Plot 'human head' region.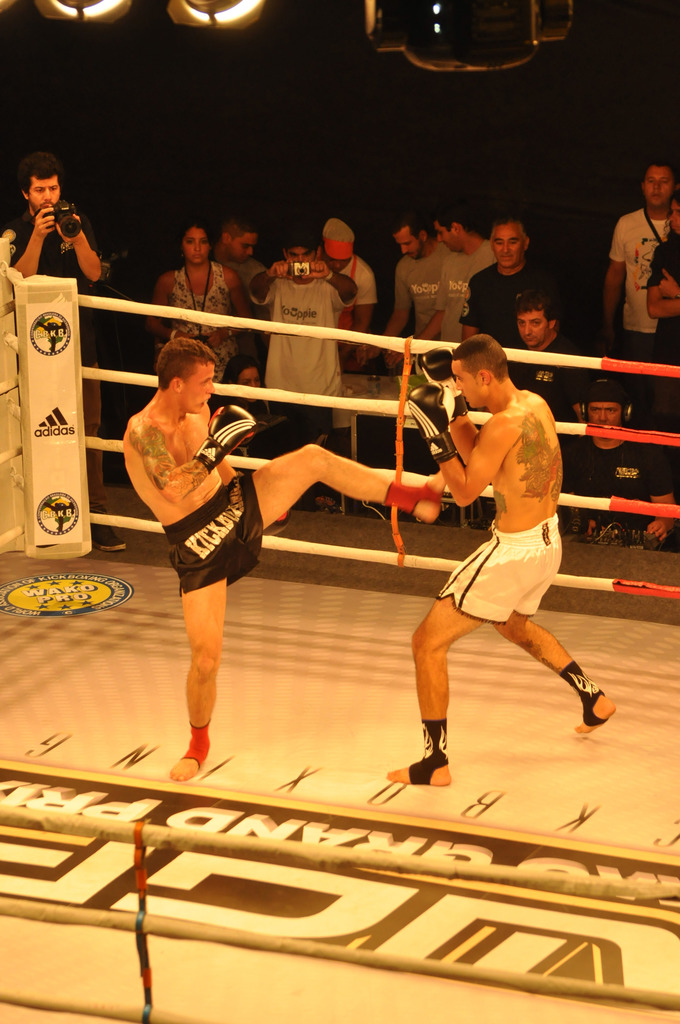
Plotted at [left=321, top=218, right=357, bottom=273].
